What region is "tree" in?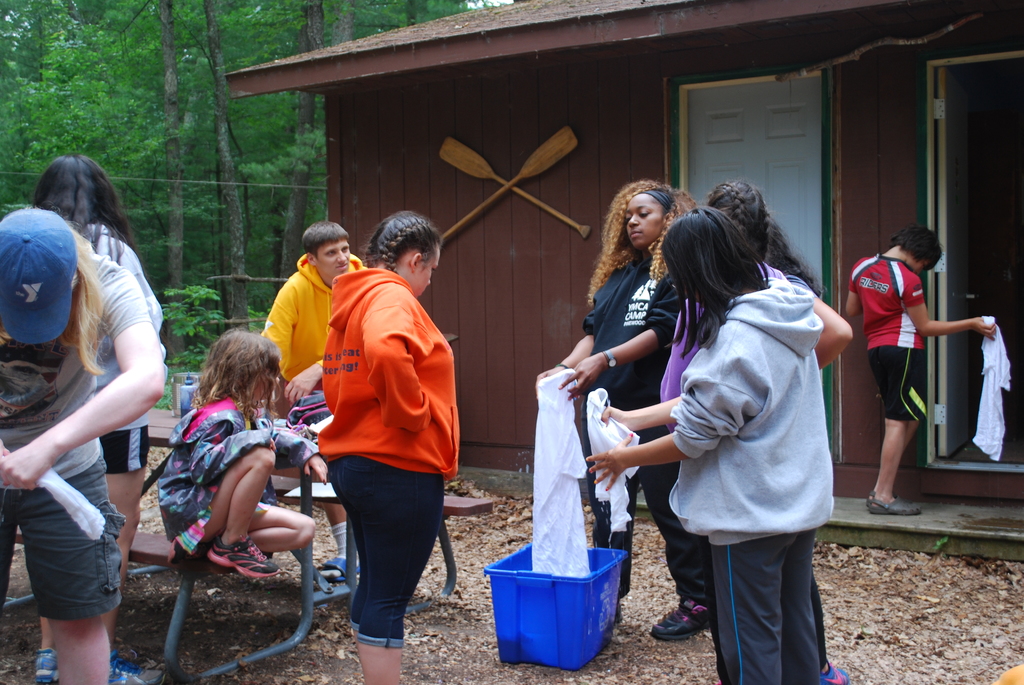
0/0/202/320.
